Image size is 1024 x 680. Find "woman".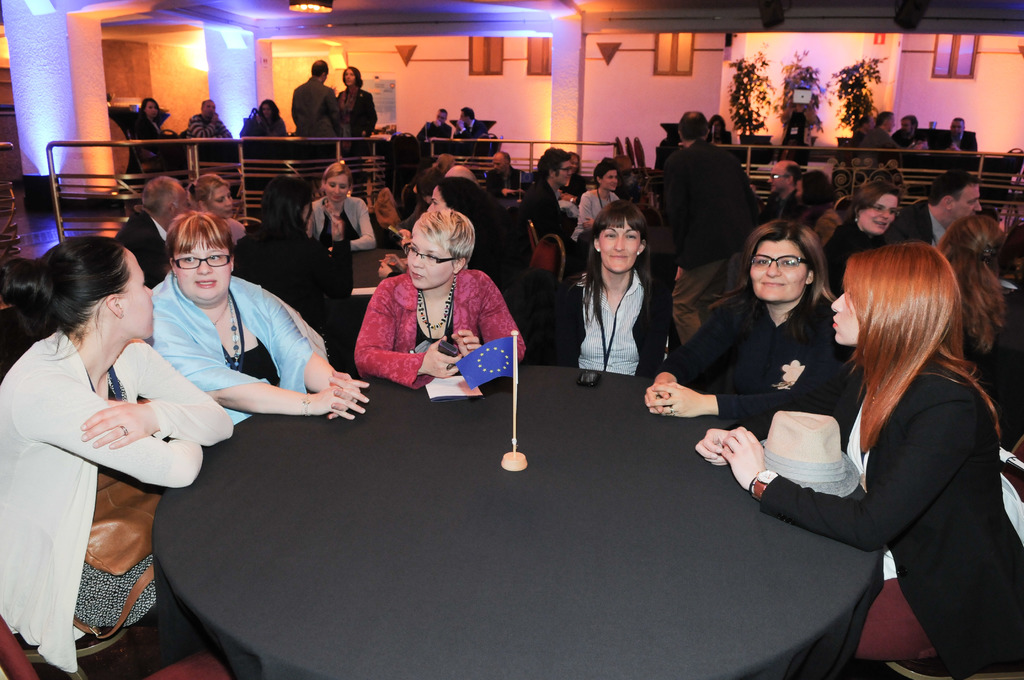
[136, 99, 184, 153].
